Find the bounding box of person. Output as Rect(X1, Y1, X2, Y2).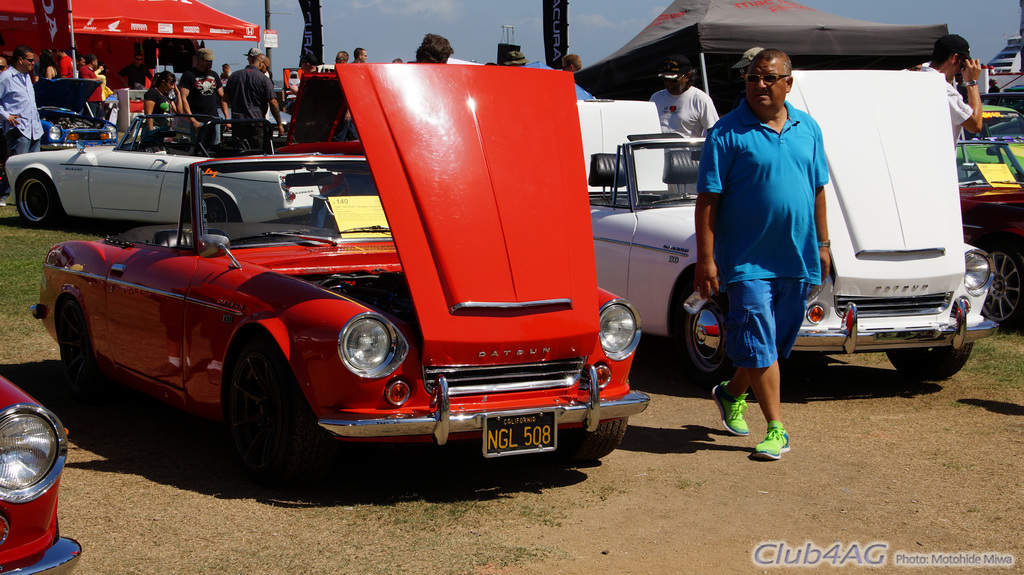
Rect(116, 51, 154, 87).
